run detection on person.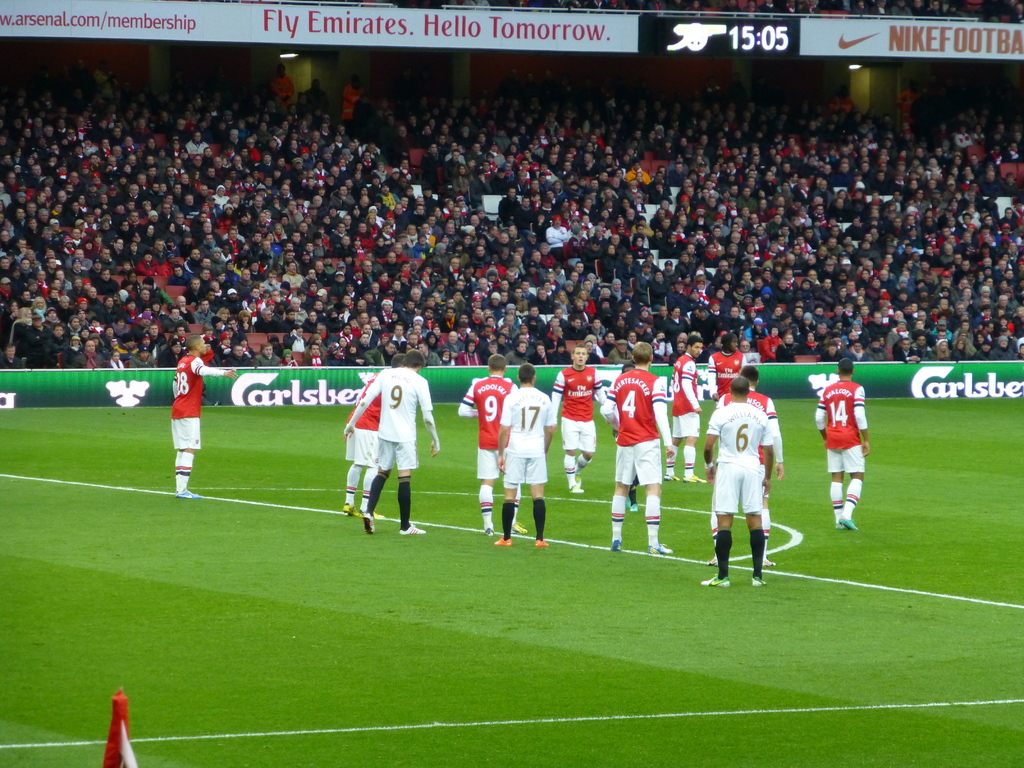
Result: 713:380:789:598.
